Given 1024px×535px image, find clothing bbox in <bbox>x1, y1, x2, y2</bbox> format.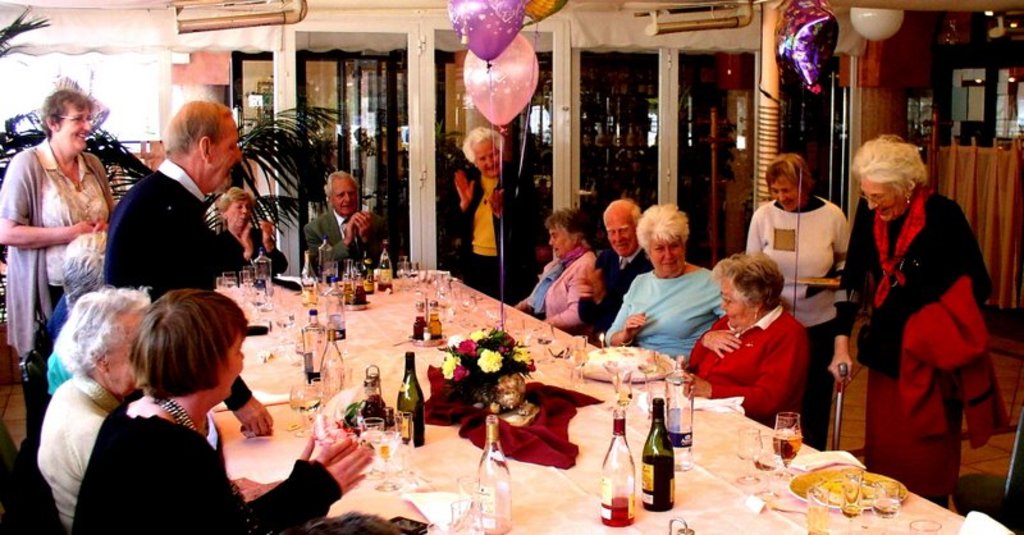
<bbox>524, 257, 593, 325</bbox>.
